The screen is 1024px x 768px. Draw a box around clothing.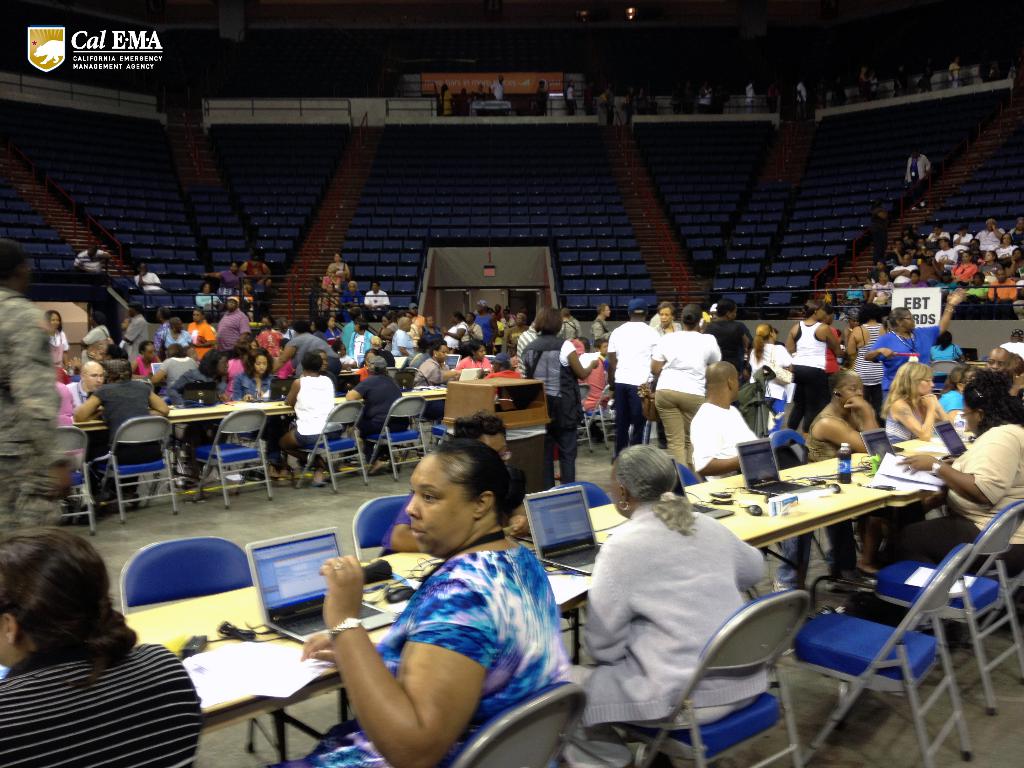
pyautogui.locateOnScreen(207, 268, 248, 291).
